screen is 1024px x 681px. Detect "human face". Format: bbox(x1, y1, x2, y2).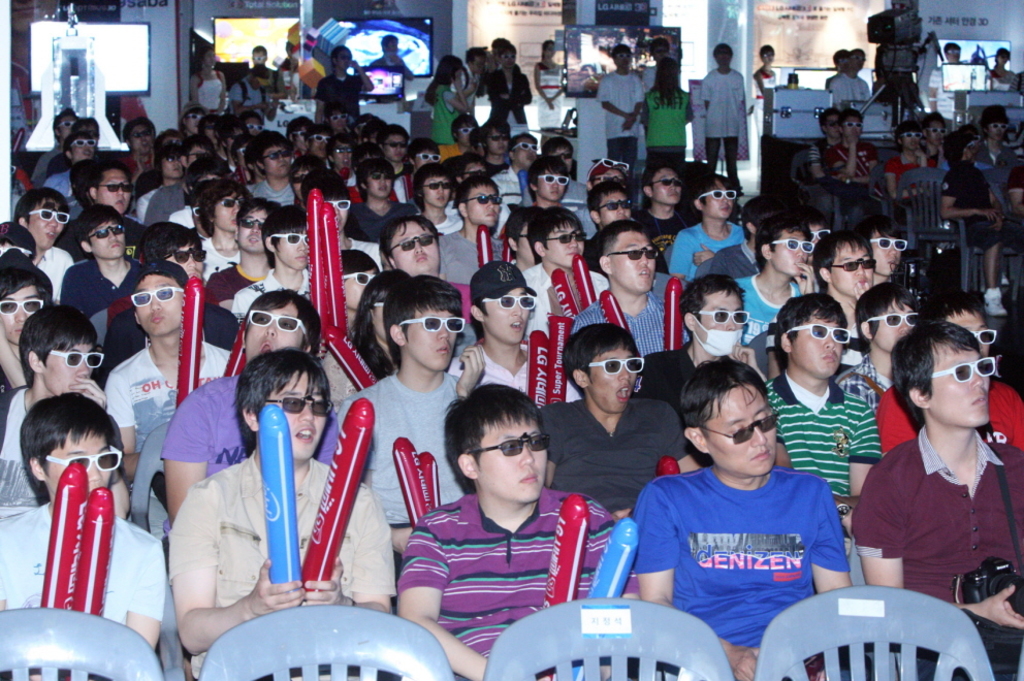
bbox(930, 344, 992, 423).
